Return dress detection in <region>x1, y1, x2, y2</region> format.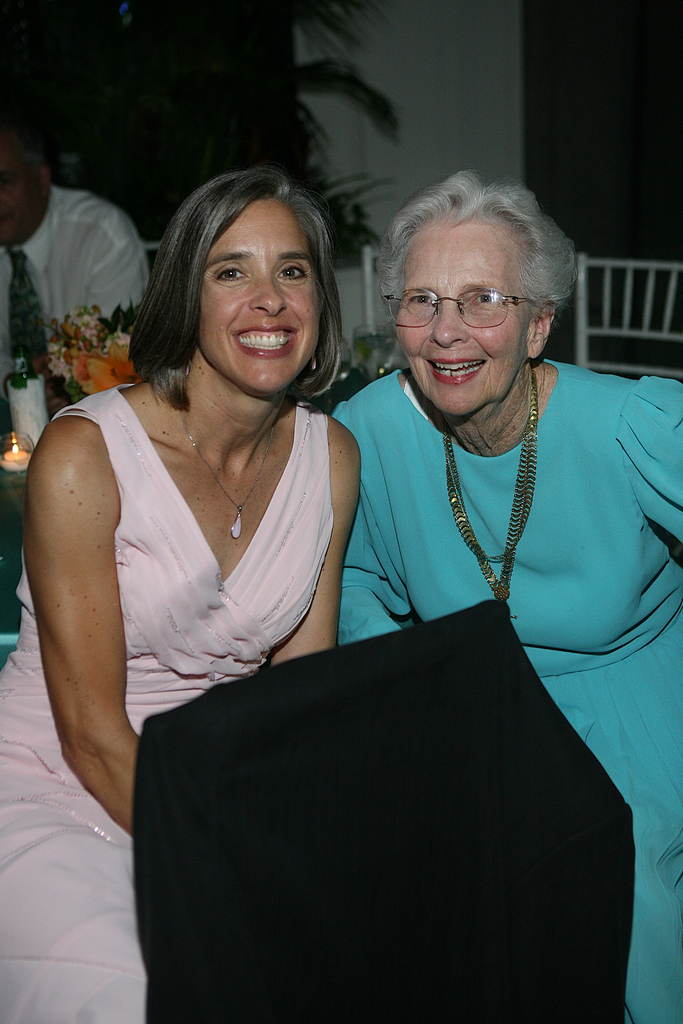
<region>0, 385, 336, 1023</region>.
